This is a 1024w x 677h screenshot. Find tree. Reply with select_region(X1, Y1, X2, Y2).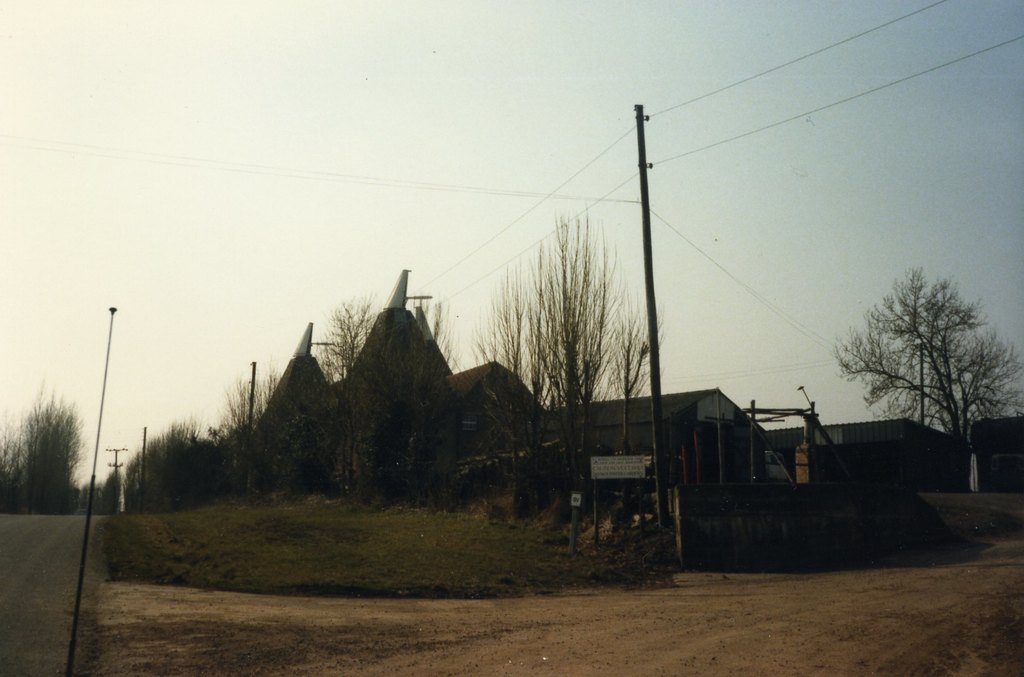
select_region(830, 266, 1023, 489).
